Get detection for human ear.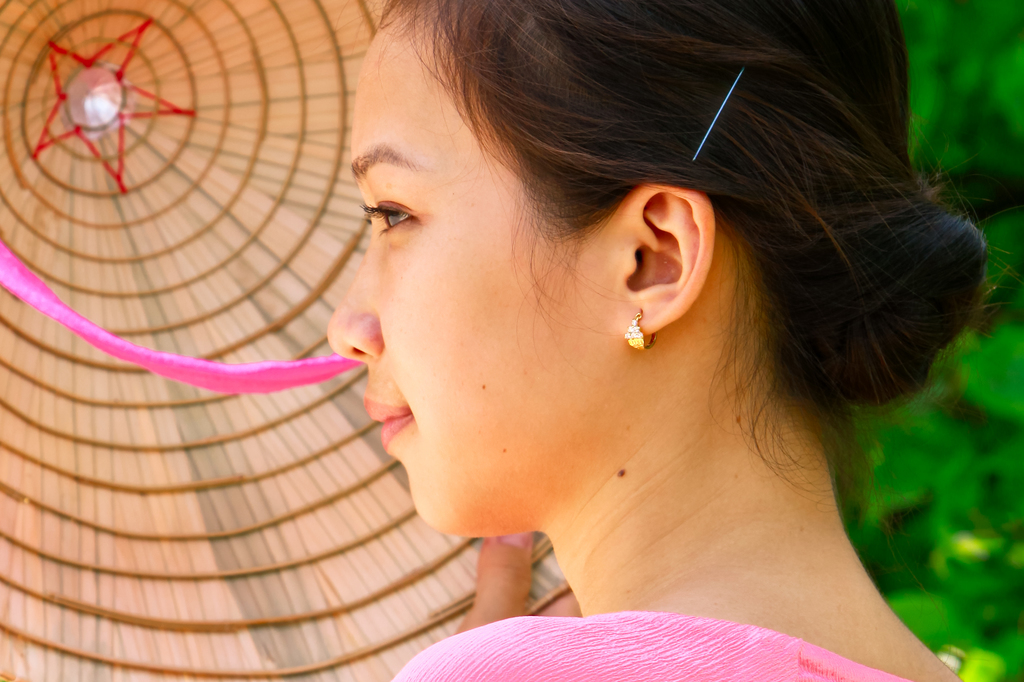
Detection: (623,182,712,336).
